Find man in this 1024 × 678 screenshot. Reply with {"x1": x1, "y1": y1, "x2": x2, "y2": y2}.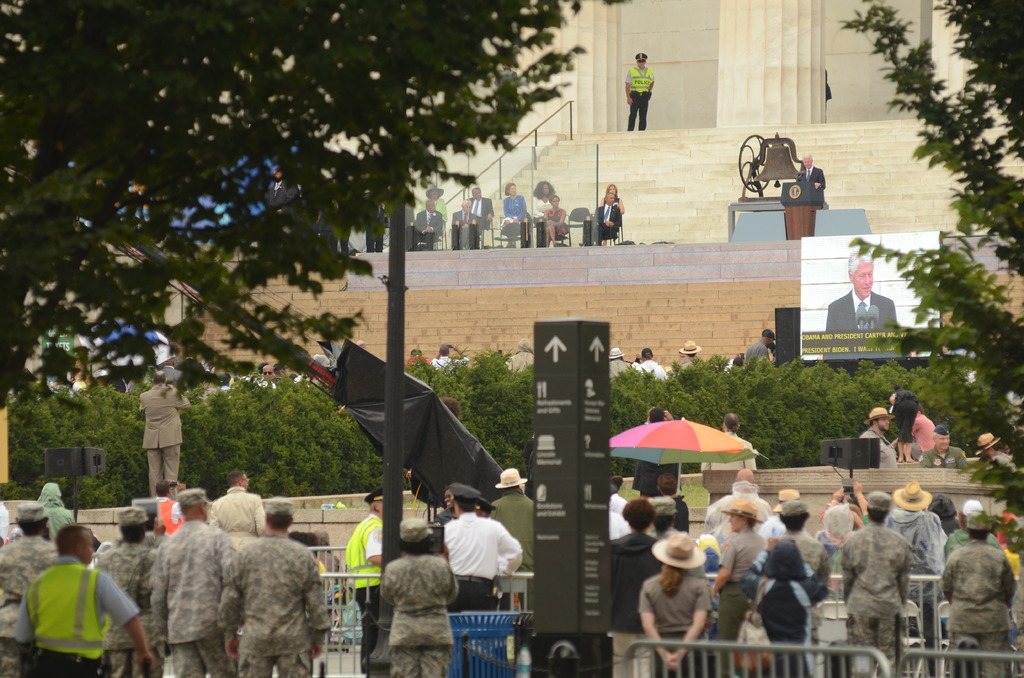
{"x1": 611, "y1": 498, "x2": 633, "y2": 538}.
